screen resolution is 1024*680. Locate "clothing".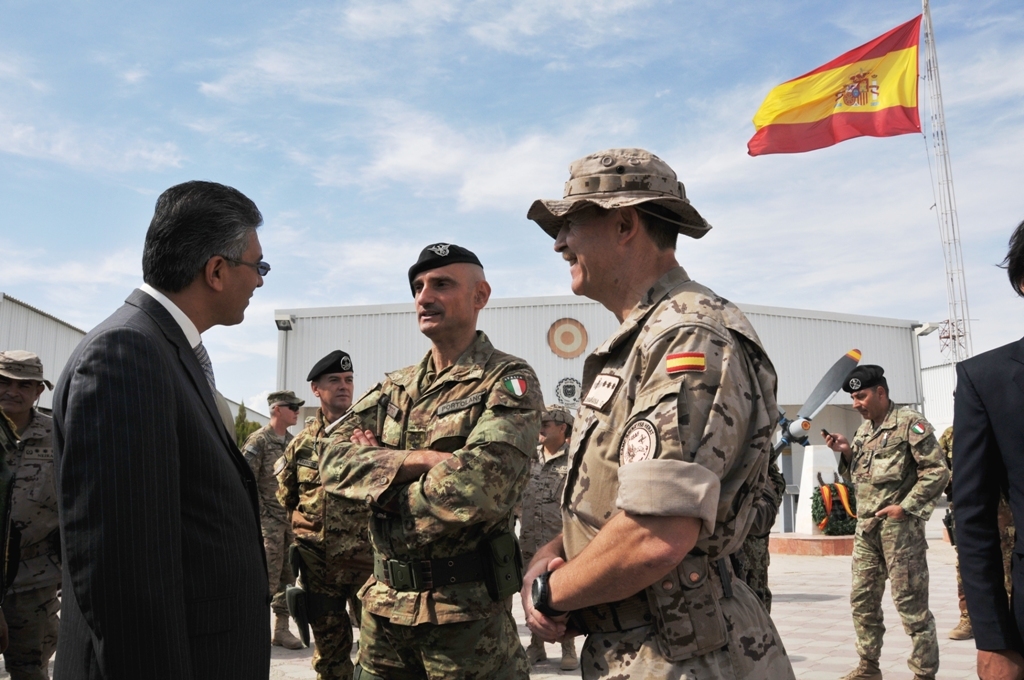
left=279, top=398, right=369, bottom=679.
